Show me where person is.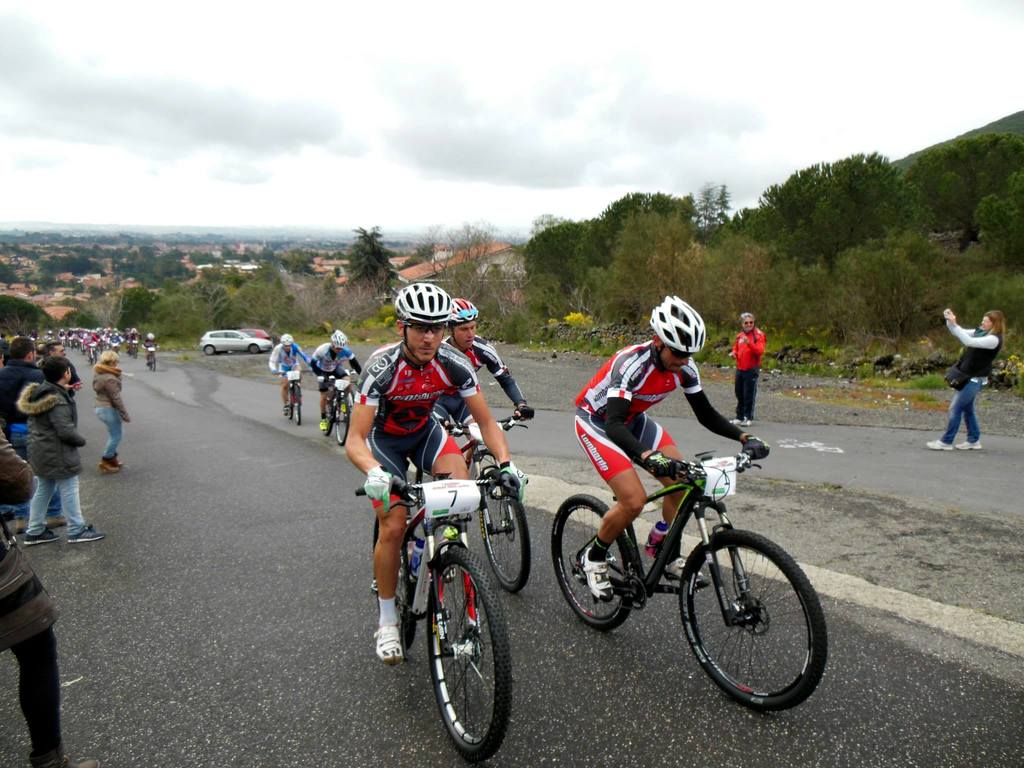
person is at <region>735, 312, 767, 422</region>.
